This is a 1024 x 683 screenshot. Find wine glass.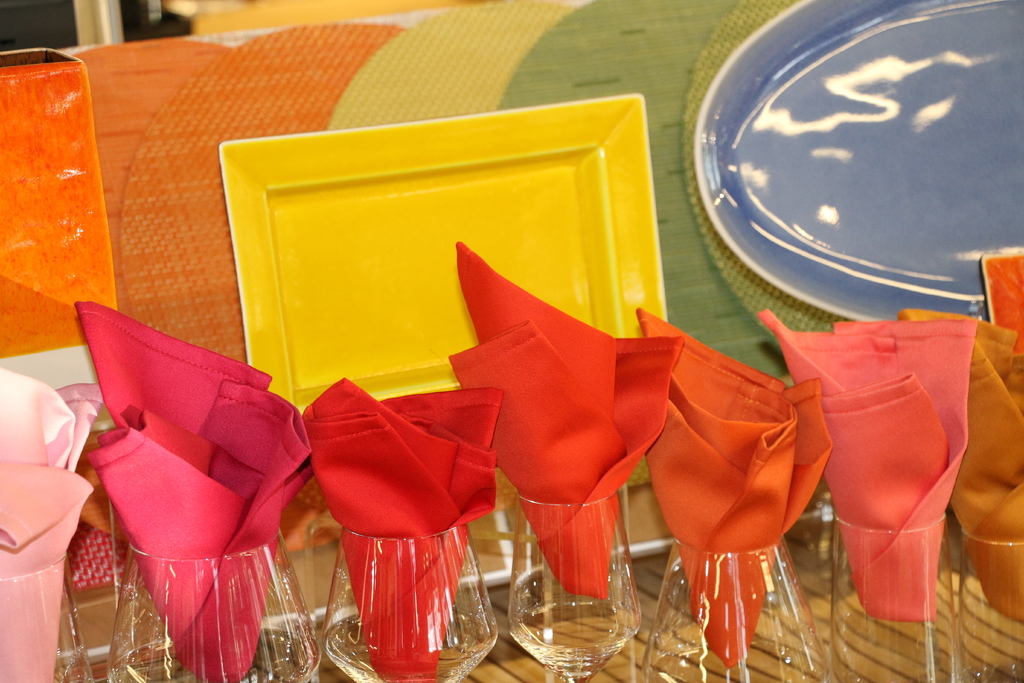
Bounding box: bbox=[321, 519, 499, 682].
